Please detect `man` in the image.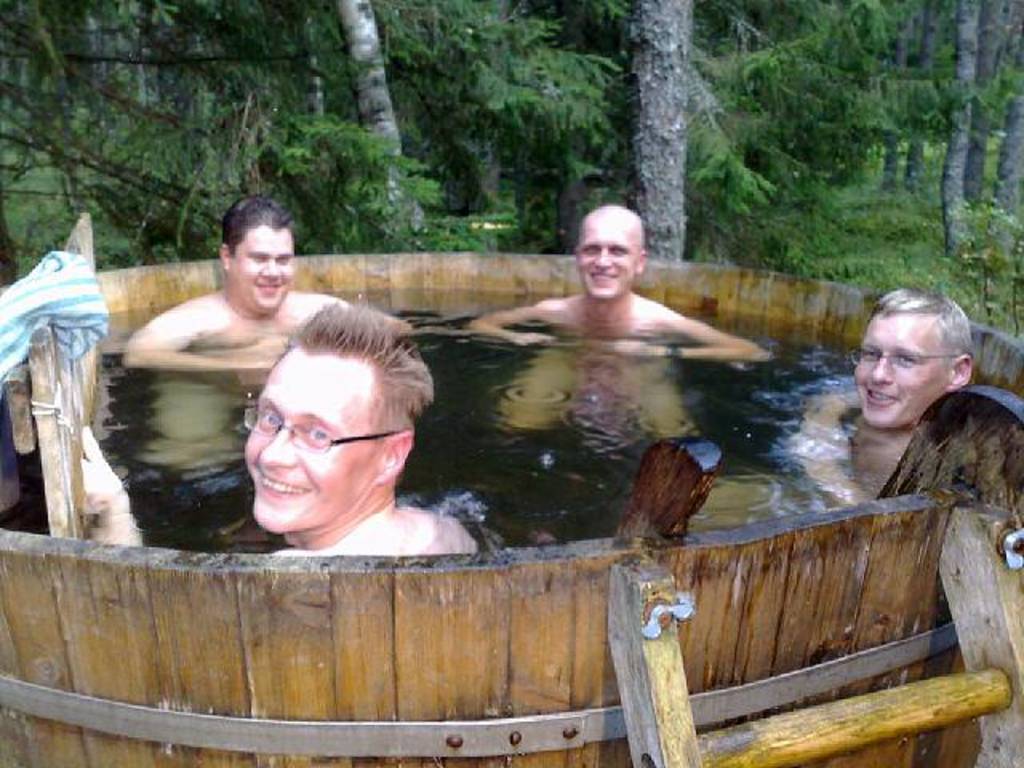
[782,290,973,518].
